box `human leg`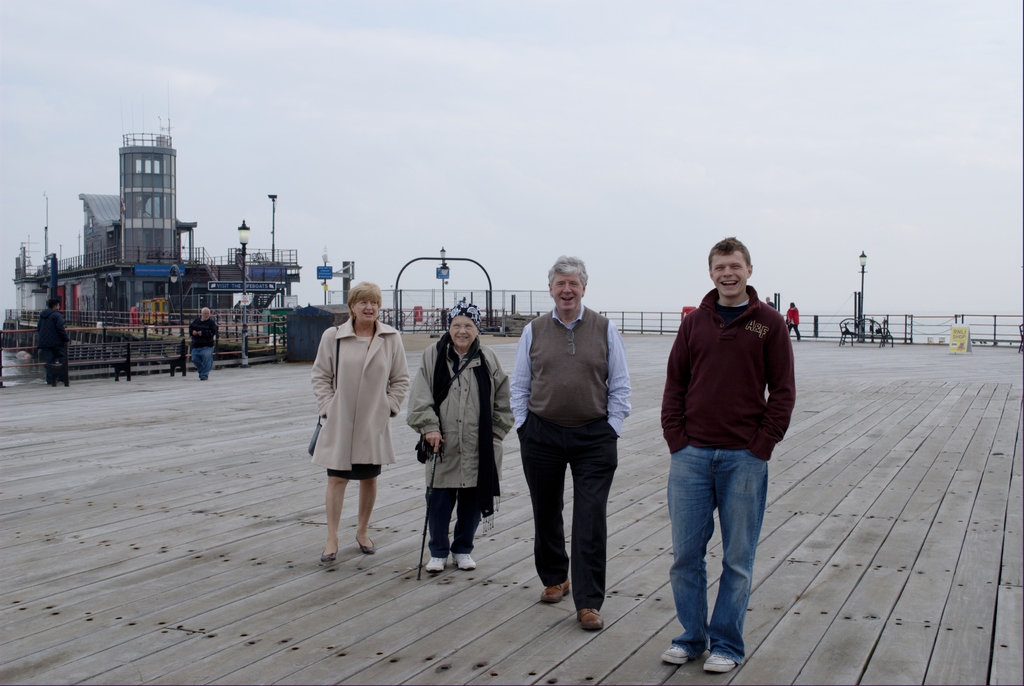
x1=516, y1=404, x2=570, y2=600
